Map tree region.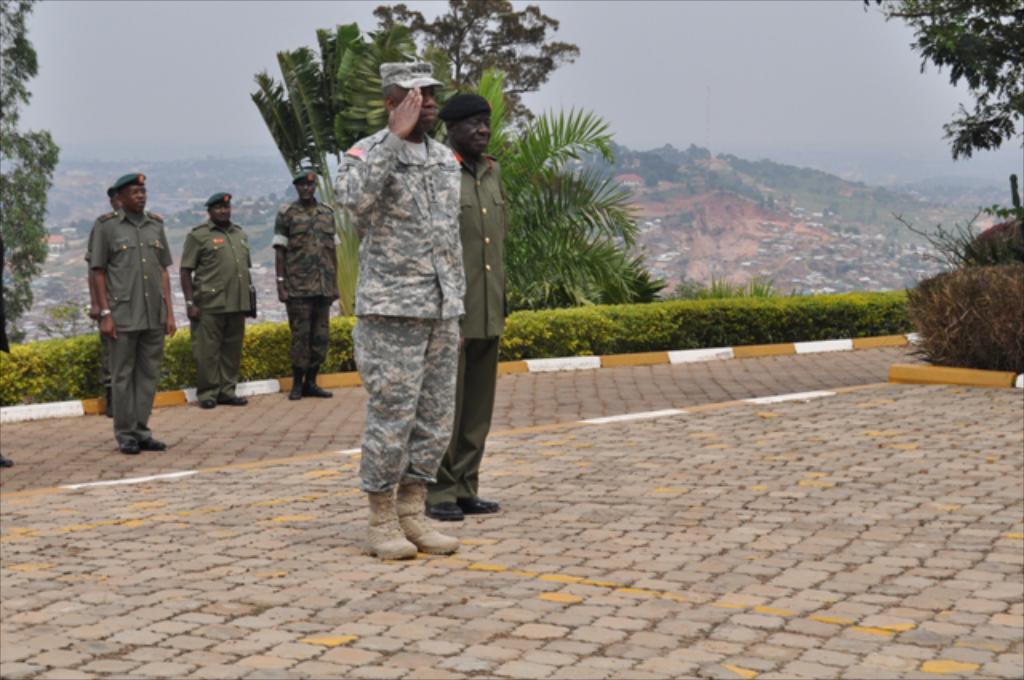
Mapped to <region>861, 0, 1022, 162</region>.
